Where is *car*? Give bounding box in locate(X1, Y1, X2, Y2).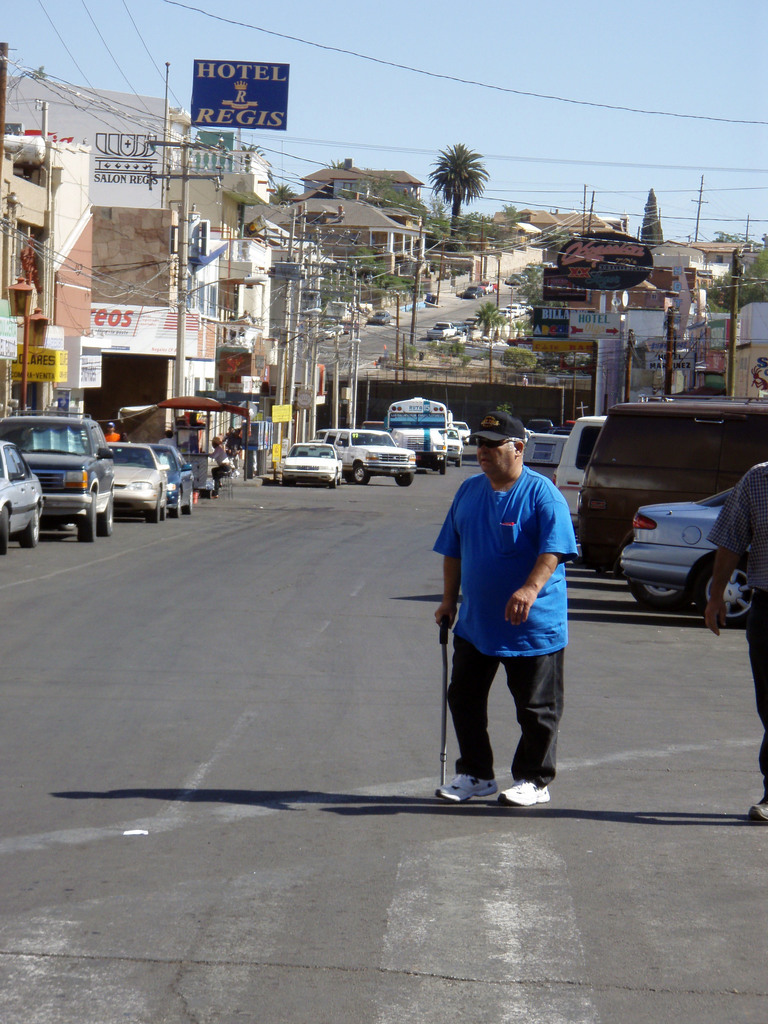
locate(147, 440, 198, 510).
